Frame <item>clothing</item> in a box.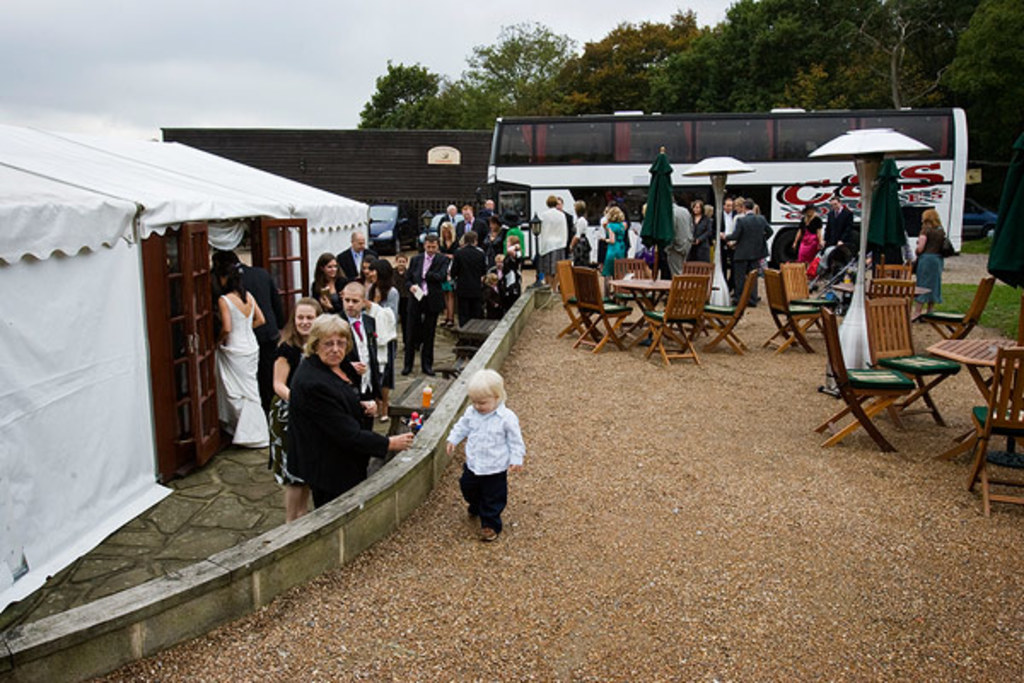
l=263, t=338, r=305, b=483.
